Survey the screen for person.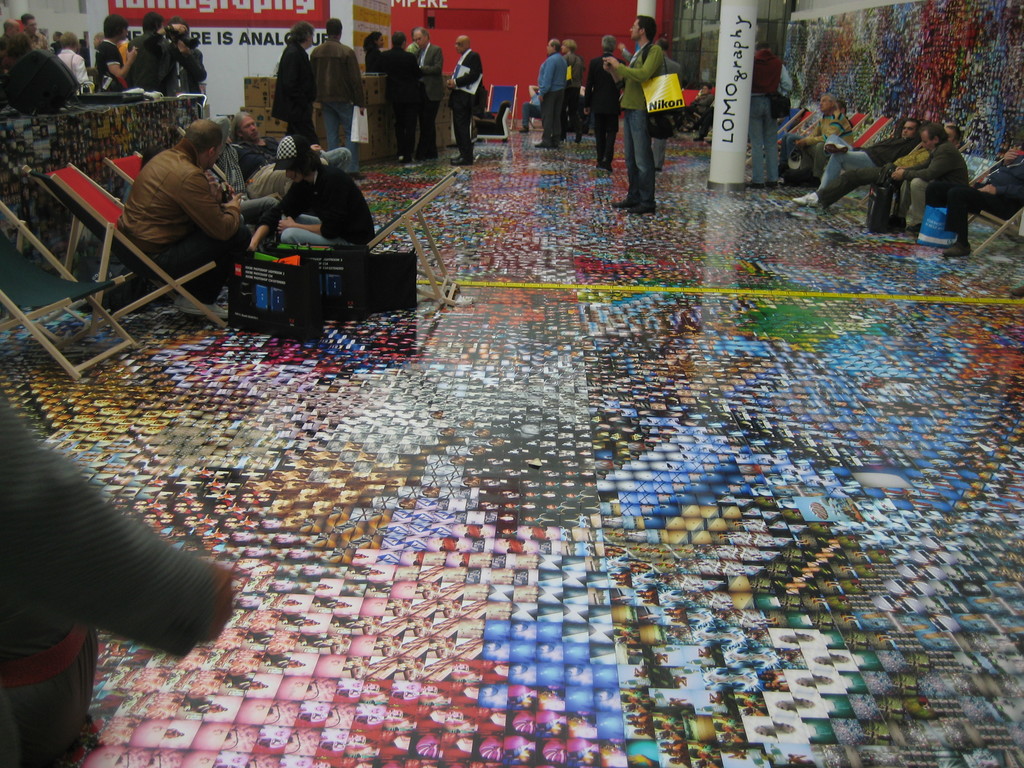
Survey found: bbox=[166, 19, 209, 94].
